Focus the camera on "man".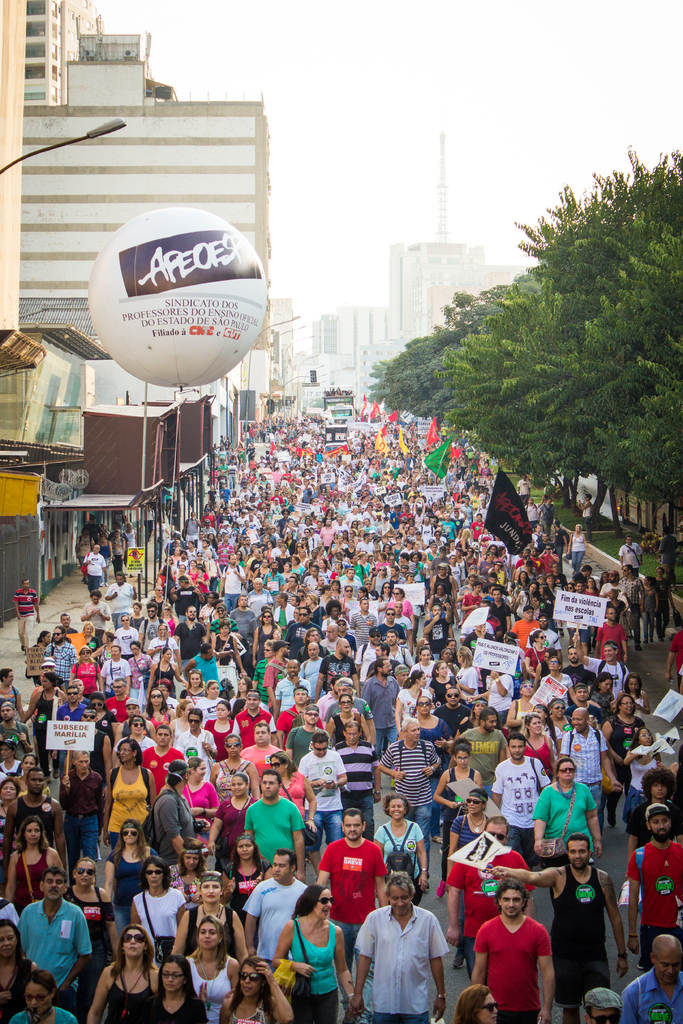
Focus region: select_region(338, 618, 360, 657).
